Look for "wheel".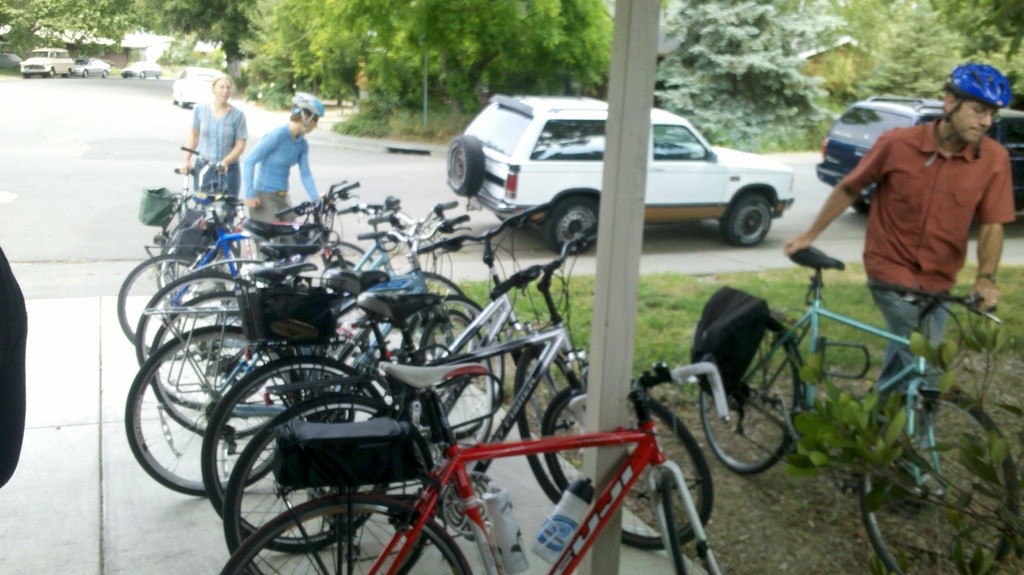
Found: pyautogui.locateOnScreen(151, 291, 289, 439).
